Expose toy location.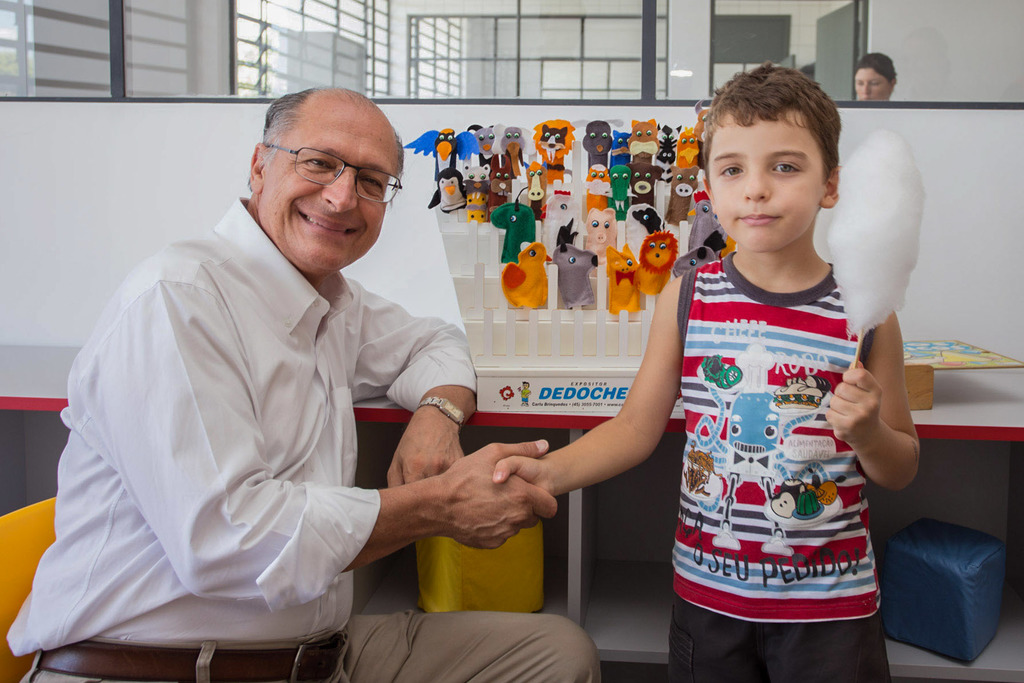
Exposed at (473, 114, 531, 215).
